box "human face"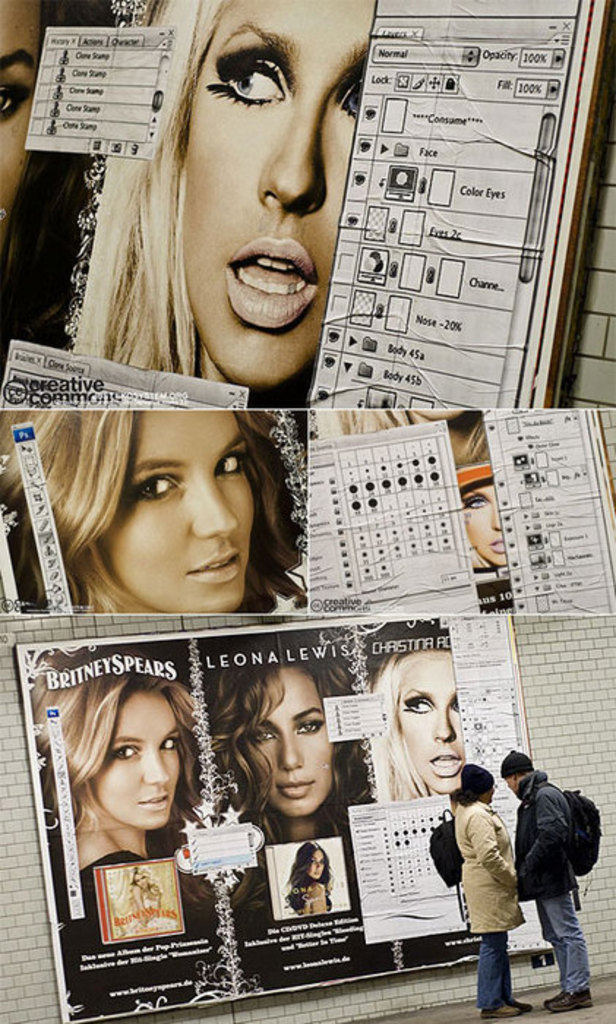
0,0,57,269
